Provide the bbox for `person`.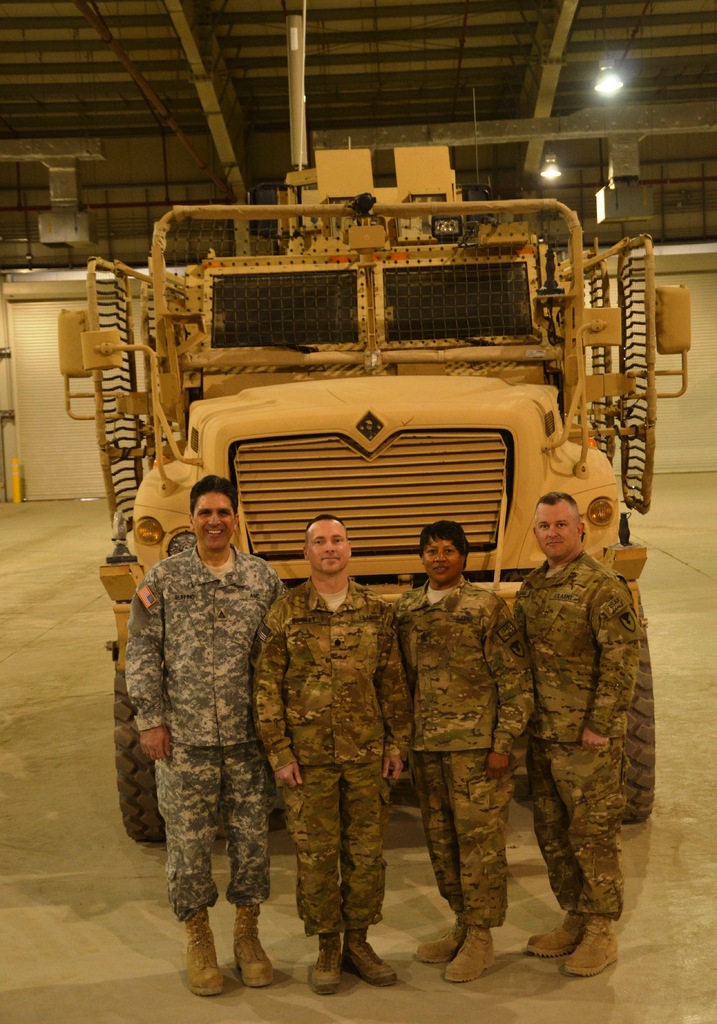
250 515 418 995.
